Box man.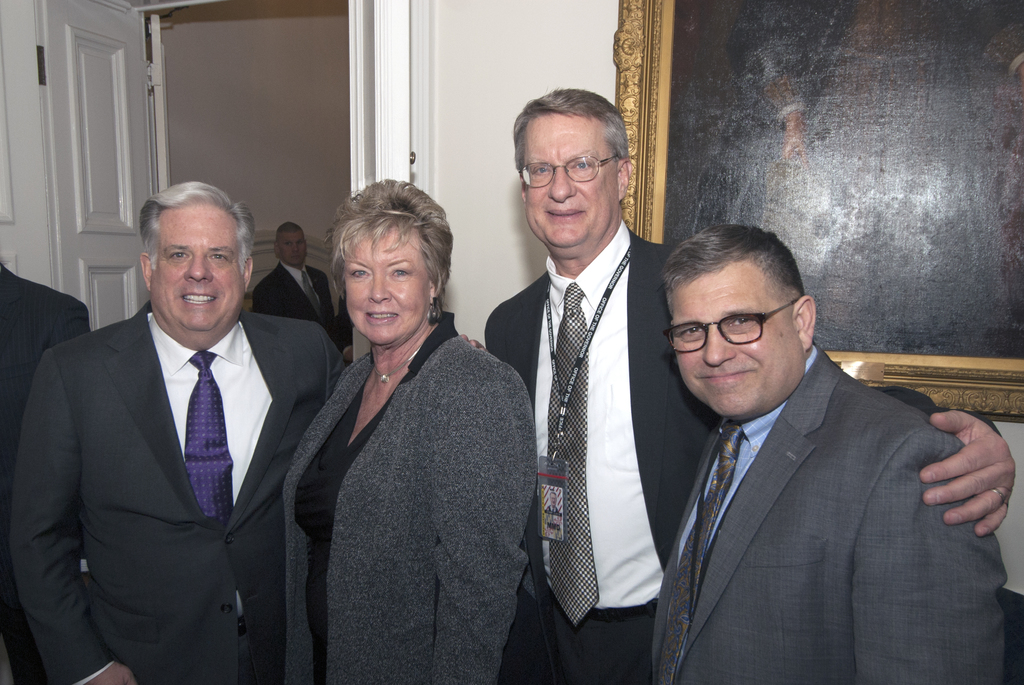
458/87/1016/684.
